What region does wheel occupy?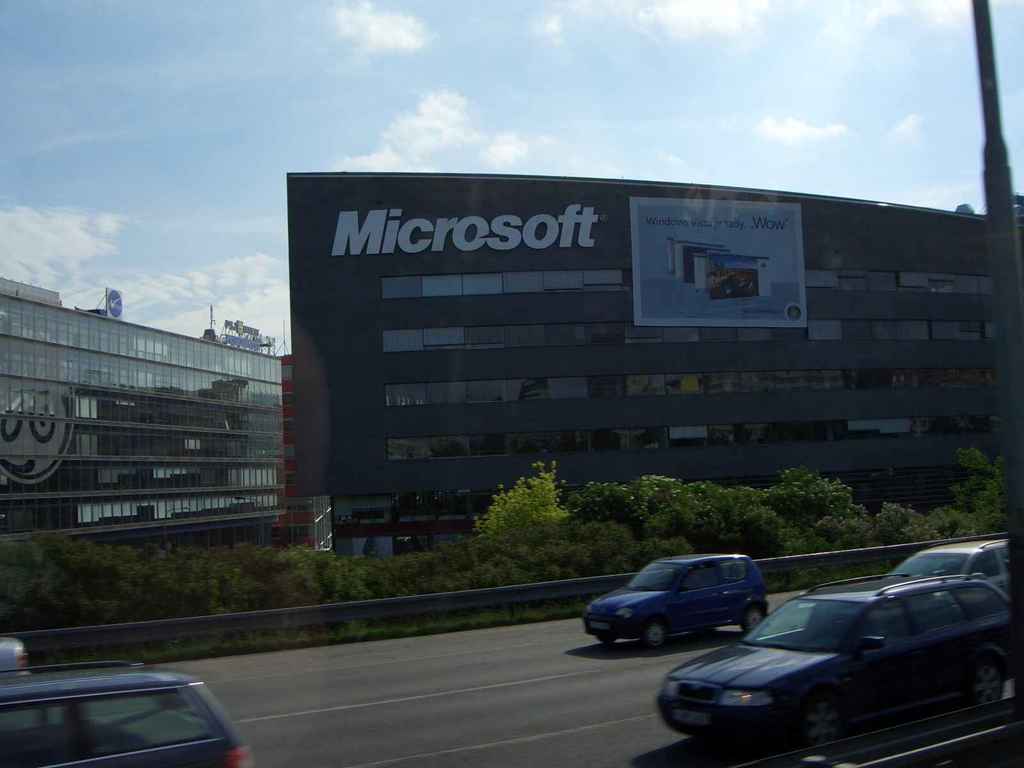
locate(792, 698, 843, 745).
